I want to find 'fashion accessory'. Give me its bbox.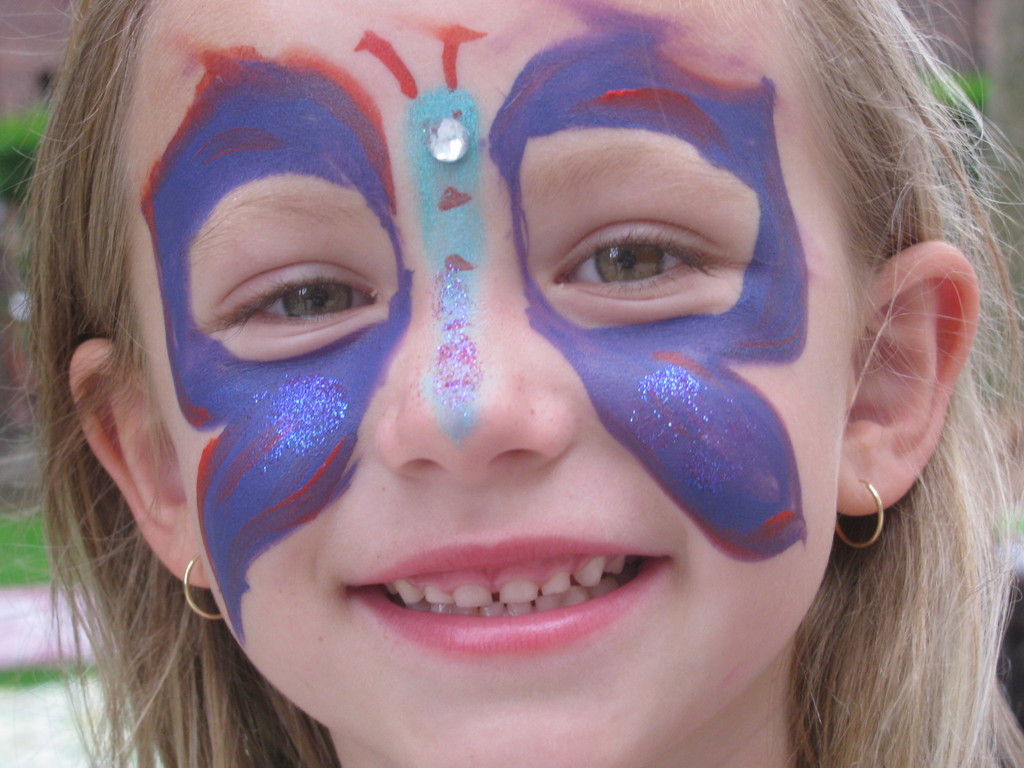
box=[831, 481, 886, 552].
